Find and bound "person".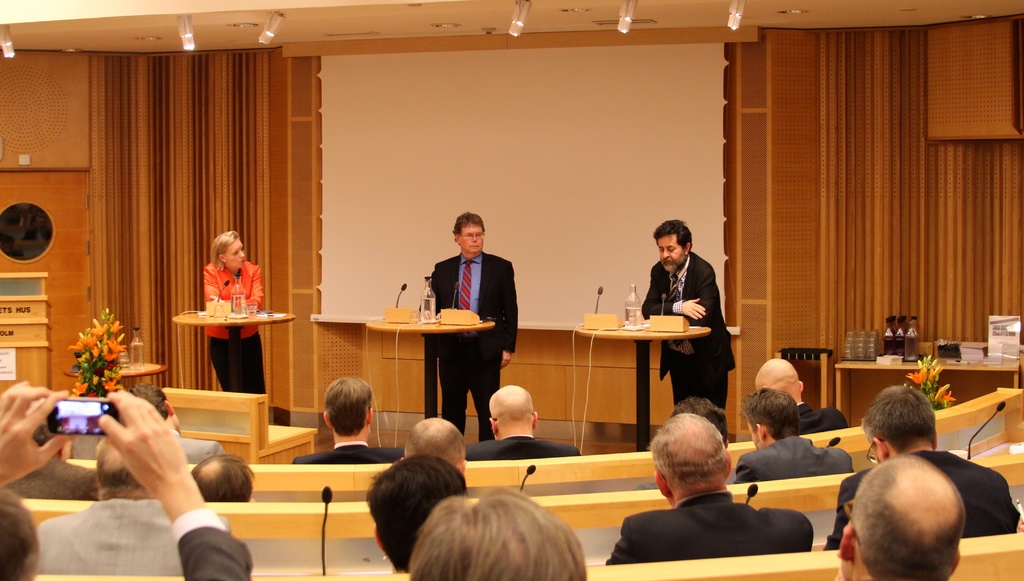
Bound: locate(751, 356, 848, 436).
